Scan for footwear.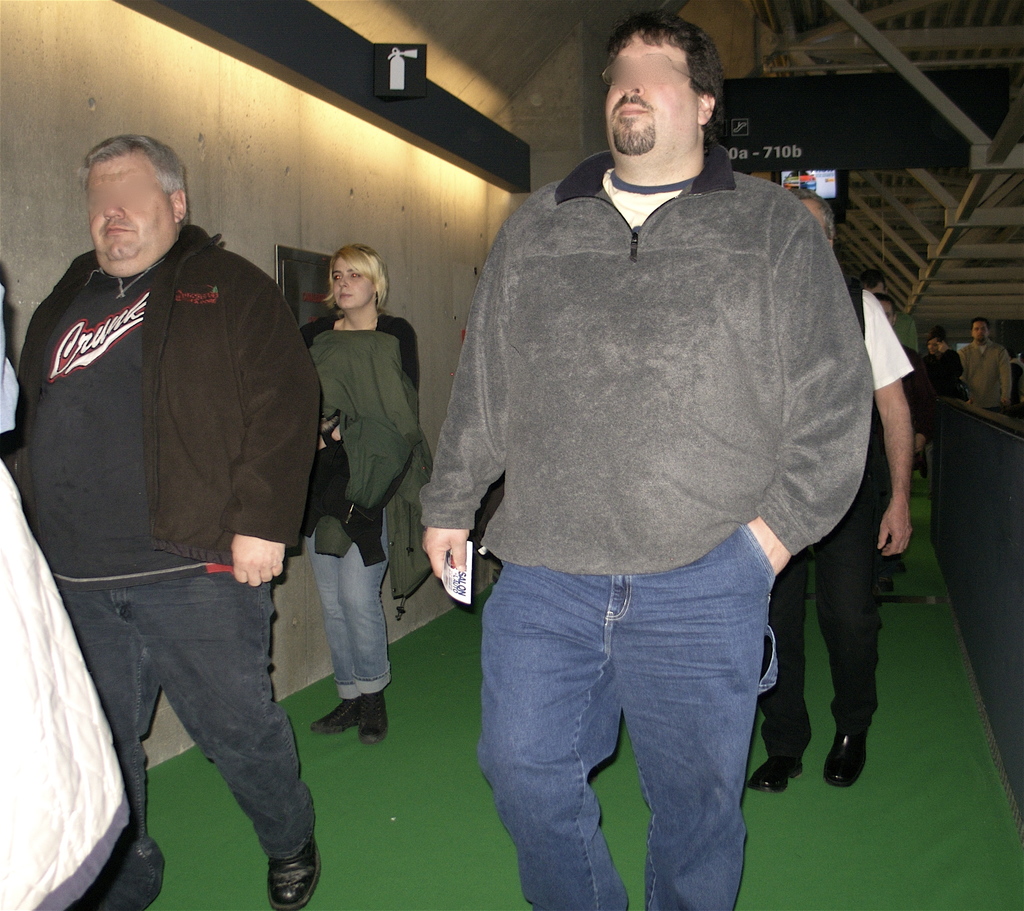
Scan result: l=358, t=697, r=385, b=744.
